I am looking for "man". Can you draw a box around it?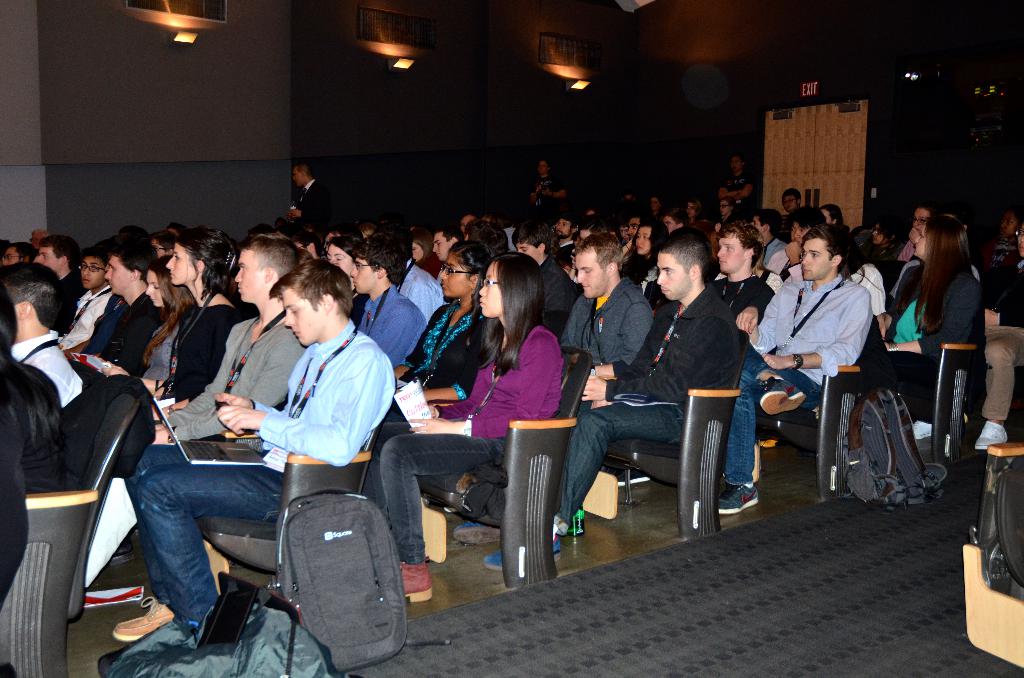
Sure, the bounding box is select_region(531, 159, 570, 223).
